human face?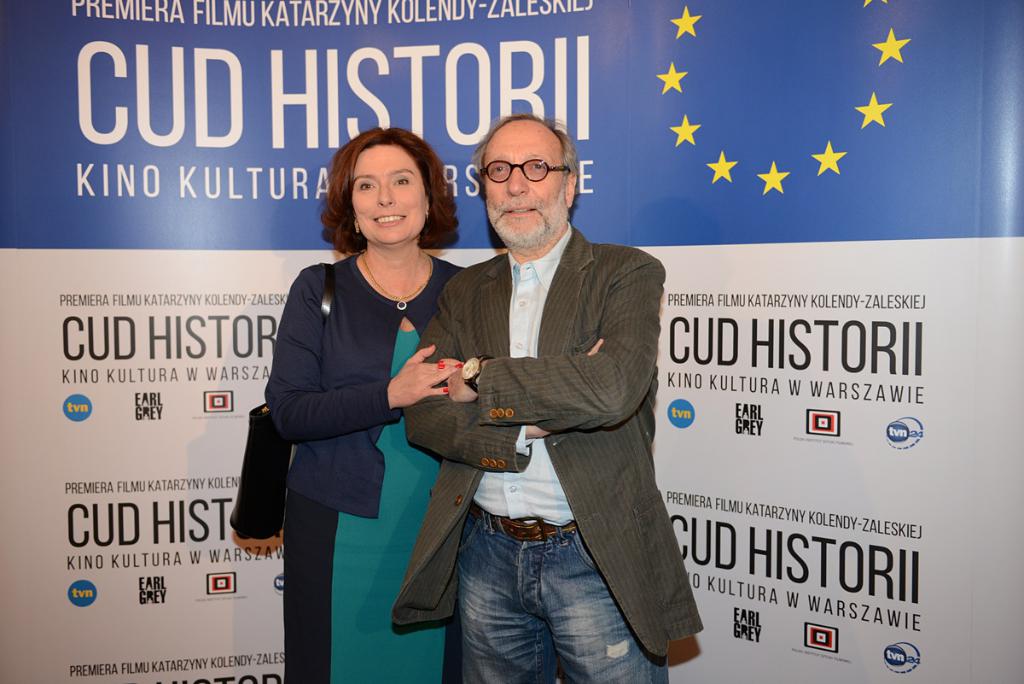
[left=350, top=145, right=433, bottom=242]
